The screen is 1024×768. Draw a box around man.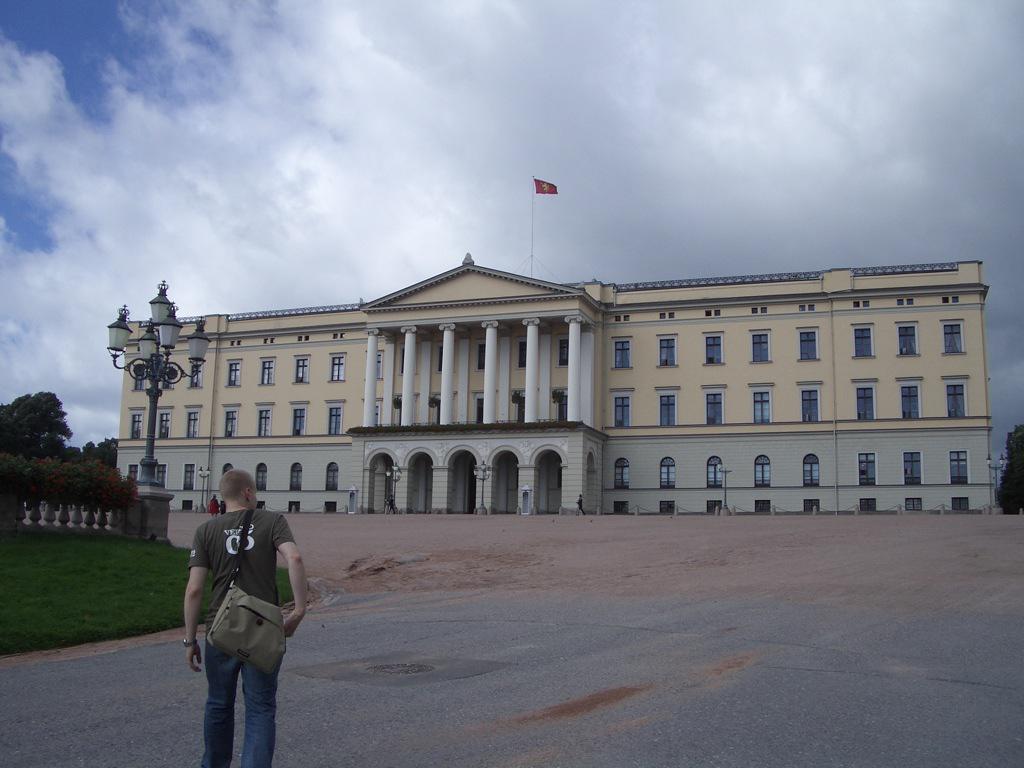
pyautogui.locateOnScreen(174, 466, 300, 762).
